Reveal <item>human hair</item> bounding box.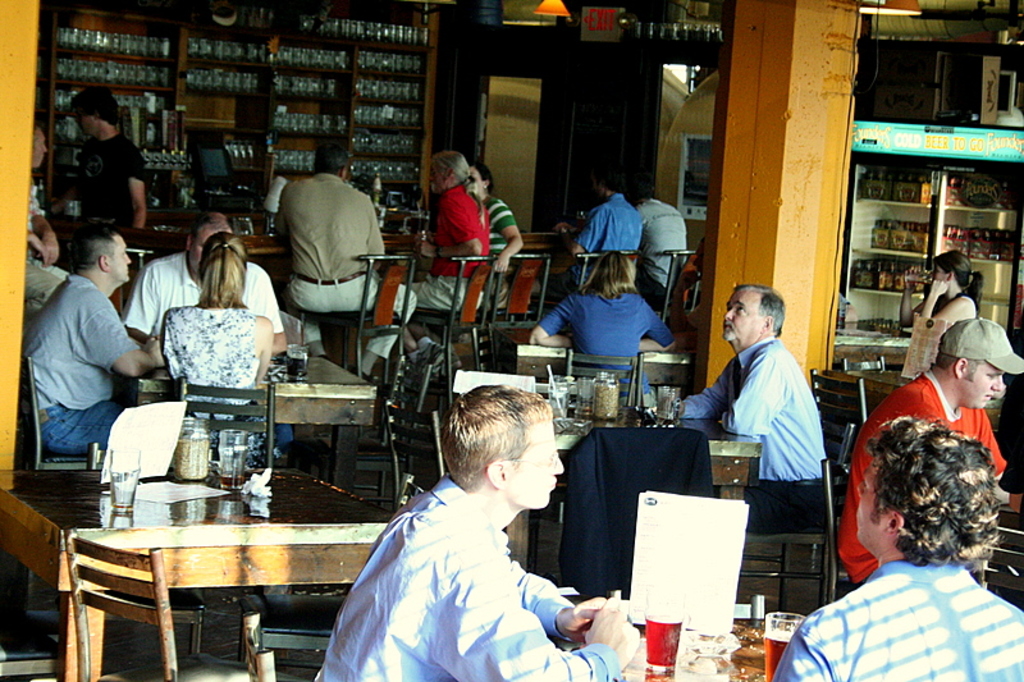
Revealed: [861, 426, 1007, 592].
